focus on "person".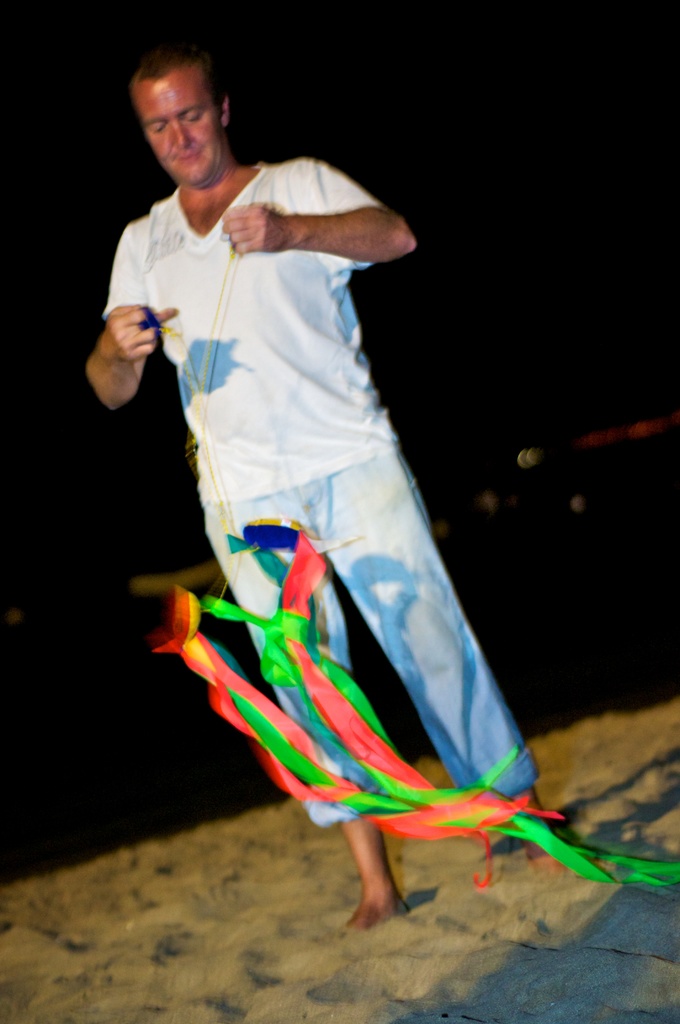
Focused at <region>94, 24, 551, 966</region>.
